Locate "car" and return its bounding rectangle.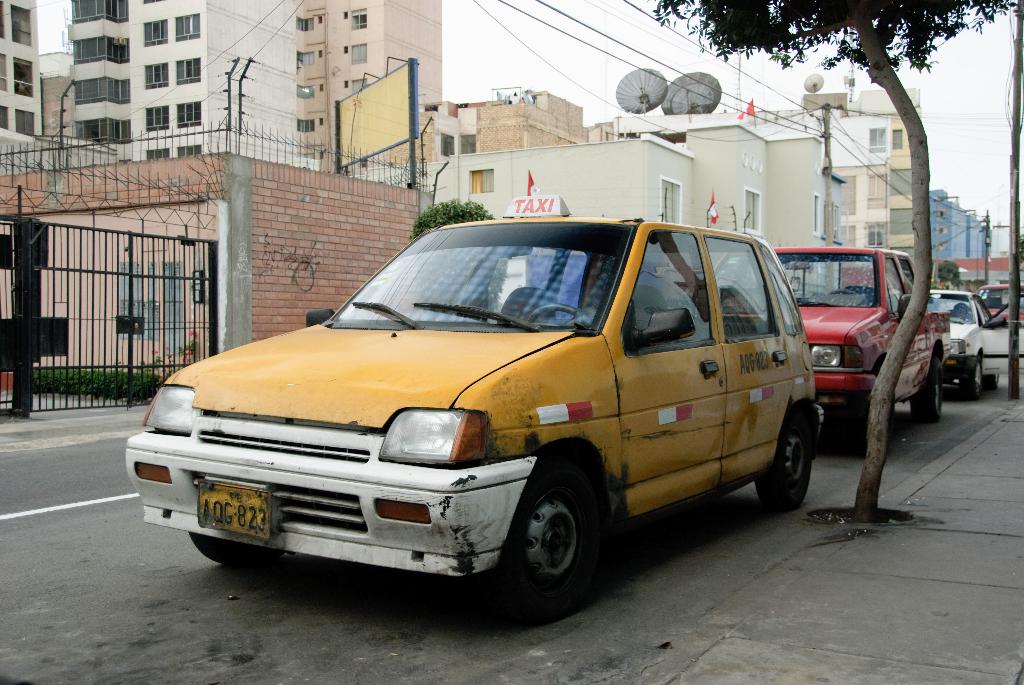
920 285 1023 402.
